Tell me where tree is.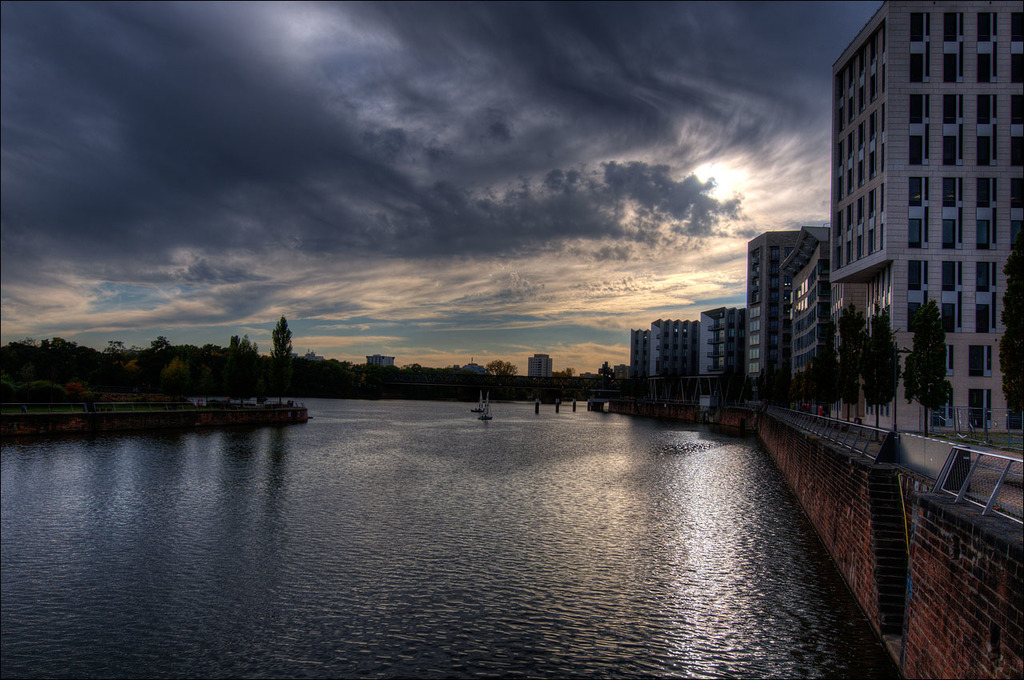
tree is at l=811, t=317, r=840, b=424.
